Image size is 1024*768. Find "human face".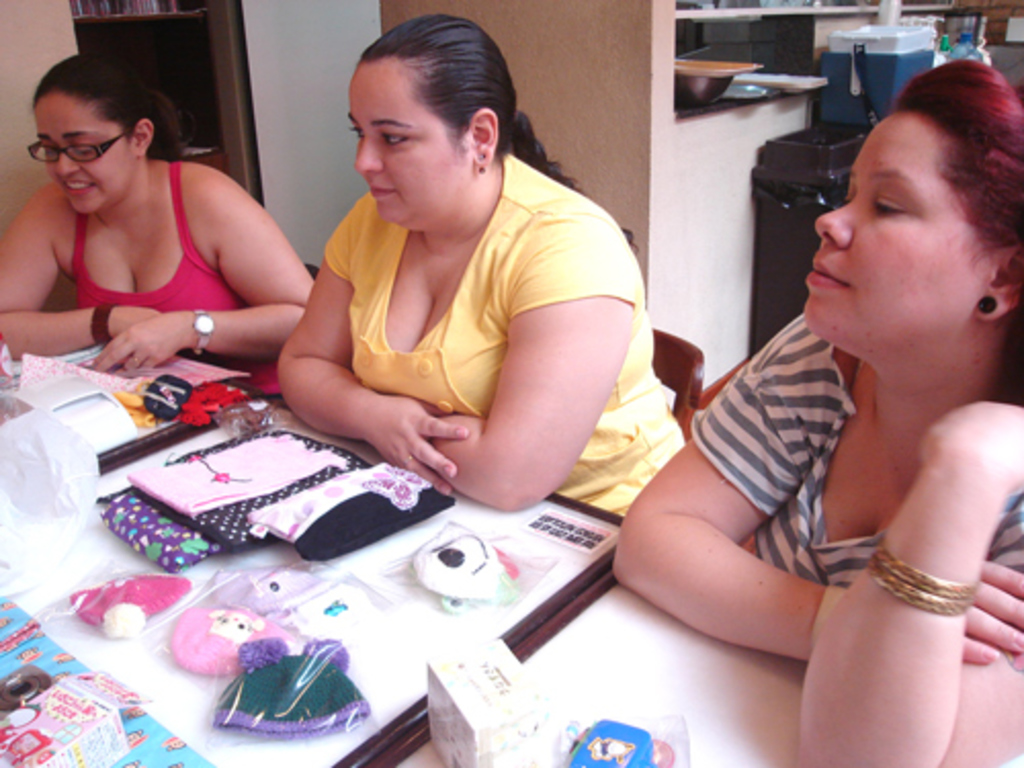
33, 90, 133, 213.
